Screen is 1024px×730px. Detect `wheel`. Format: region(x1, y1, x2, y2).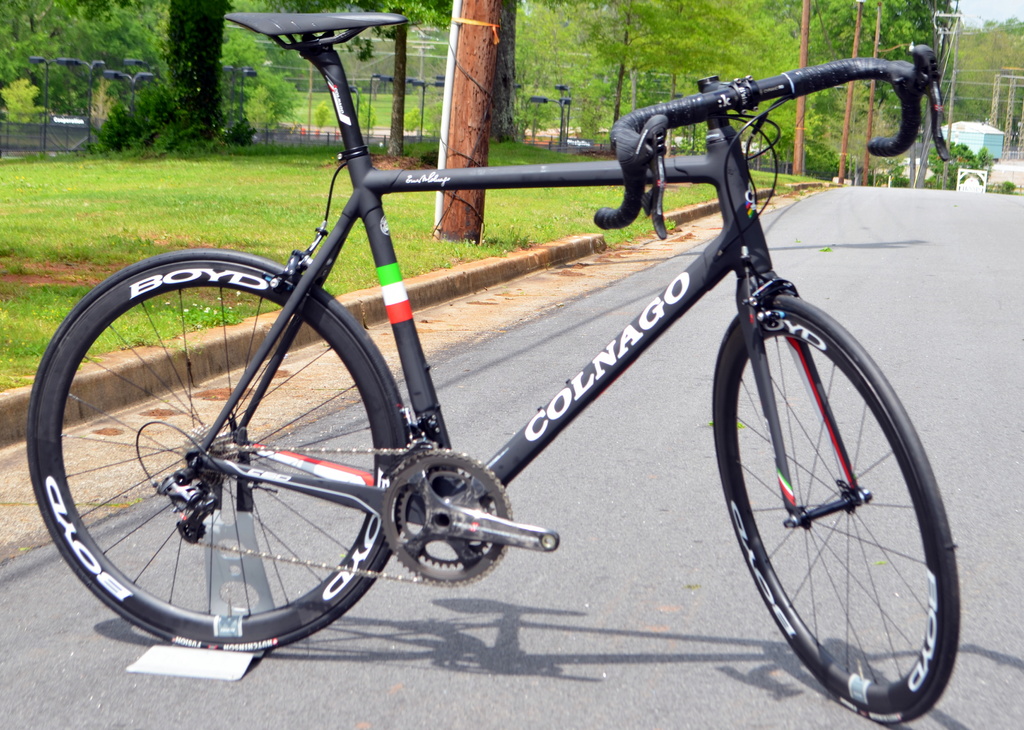
region(378, 447, 510, 584).
